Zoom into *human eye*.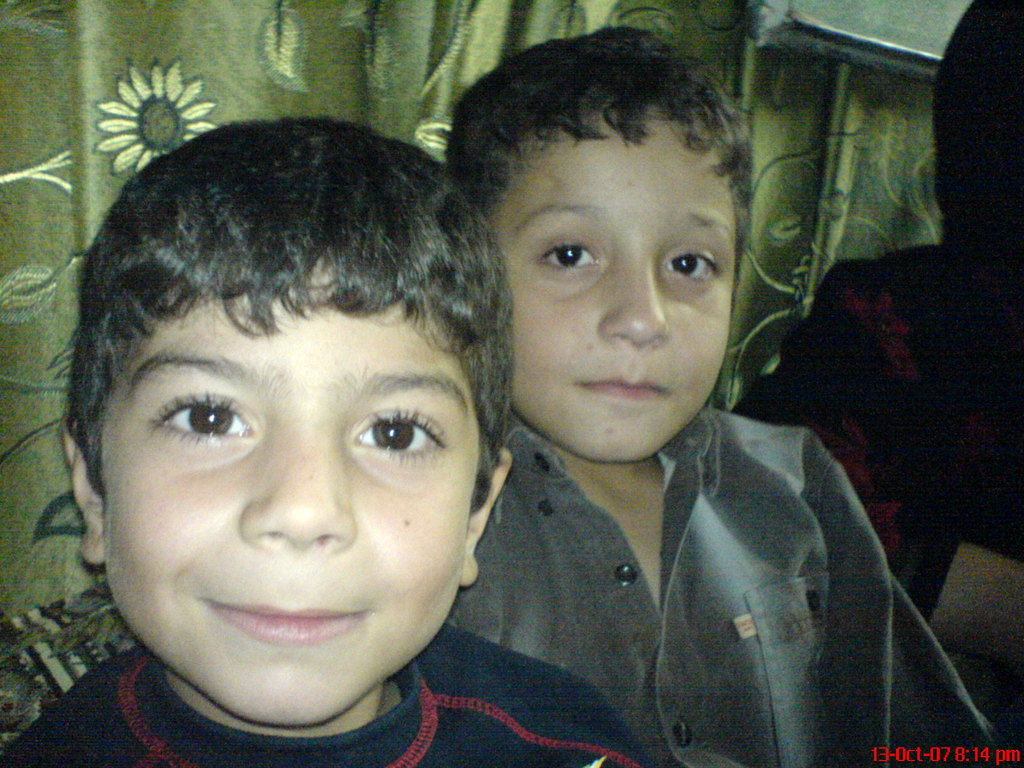
Zoom target: rect(144, 385, 268, 456).
